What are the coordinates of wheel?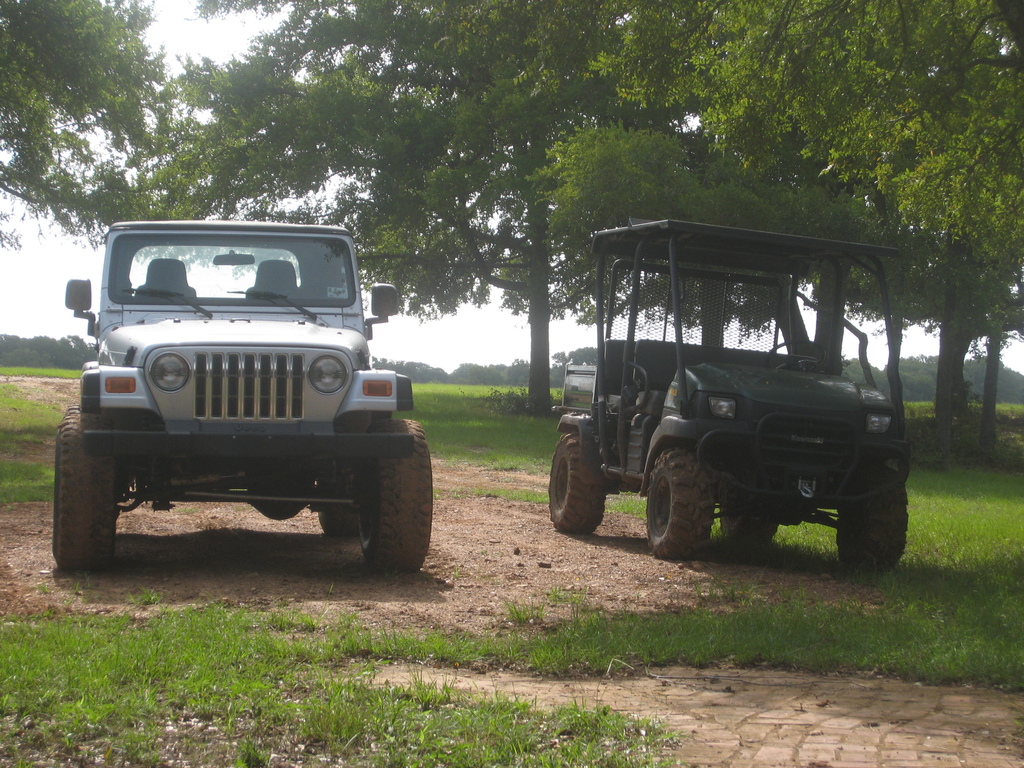
(left=54, top=403, right=121, bottom=574).
